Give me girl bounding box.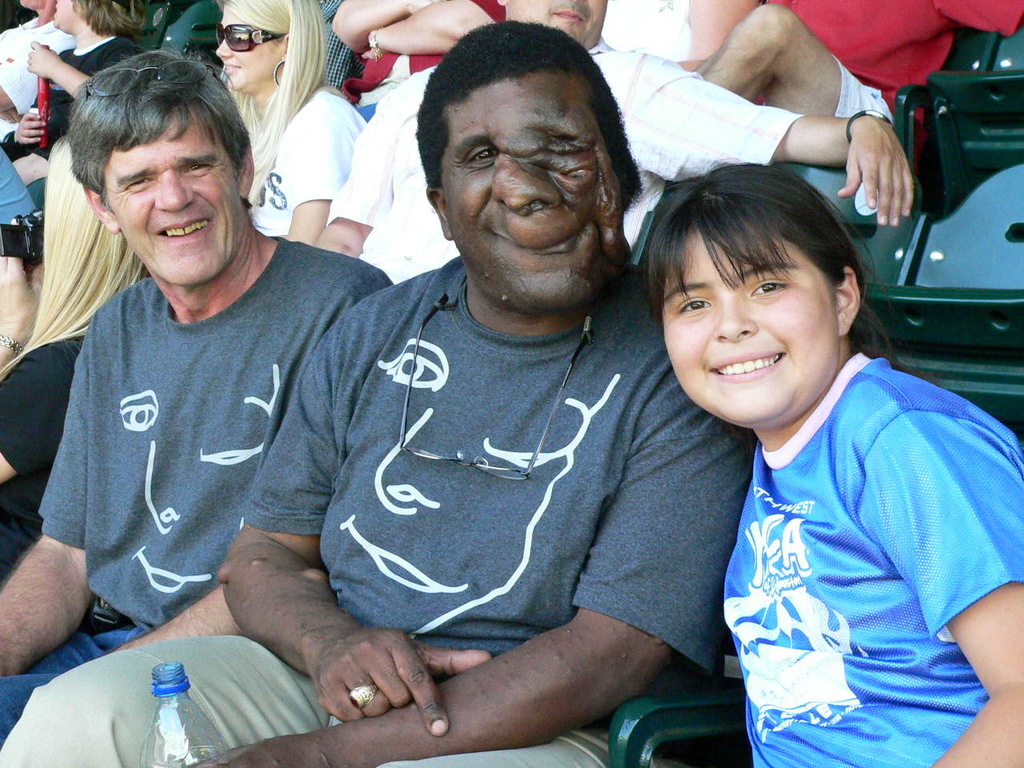
bbox(214, 0, 368, 246).
